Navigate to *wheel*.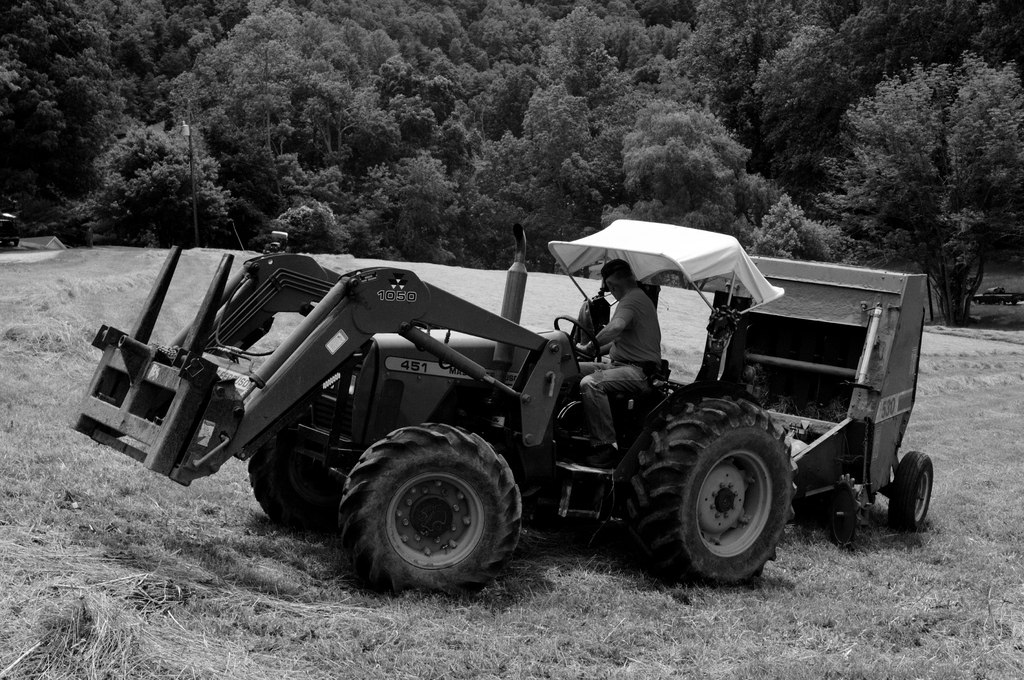
Navigation target: 891 451 935 533.
